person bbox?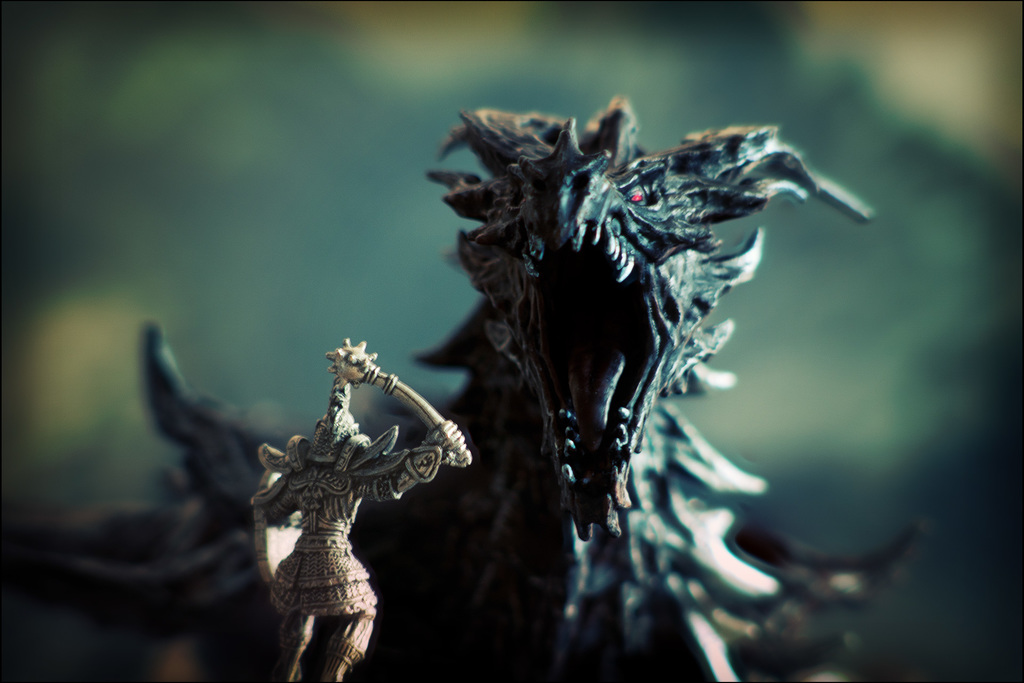
(244,341,481,682)
